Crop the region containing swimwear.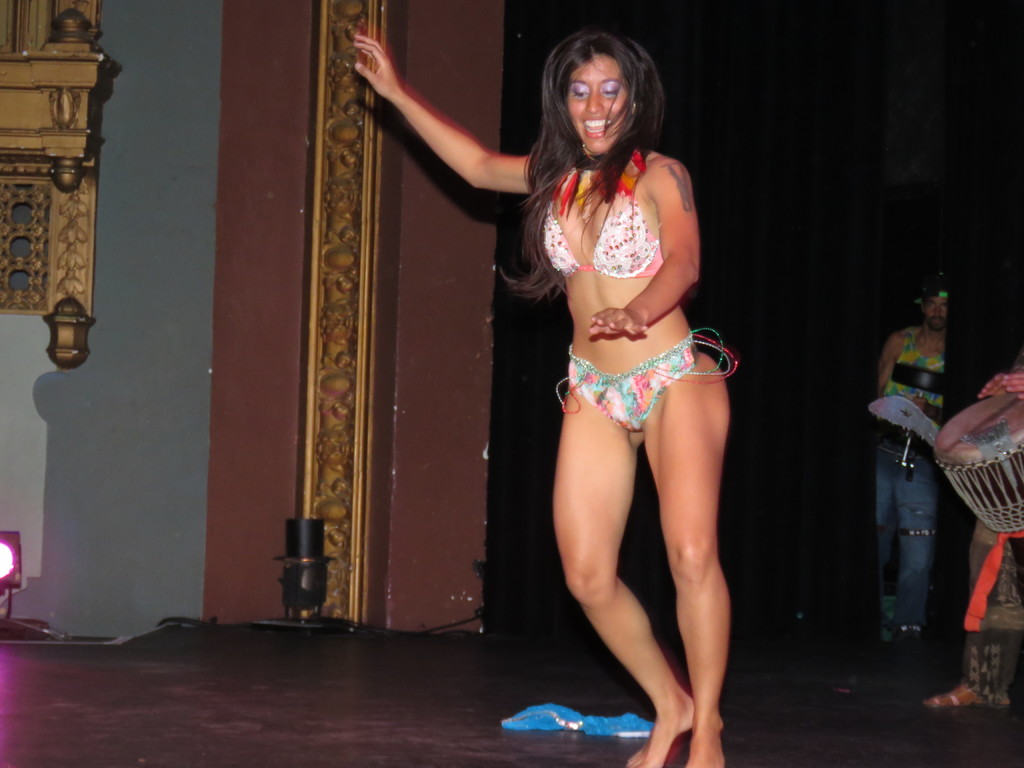
Crop region: l=536, t=145, r=663, b=276.
